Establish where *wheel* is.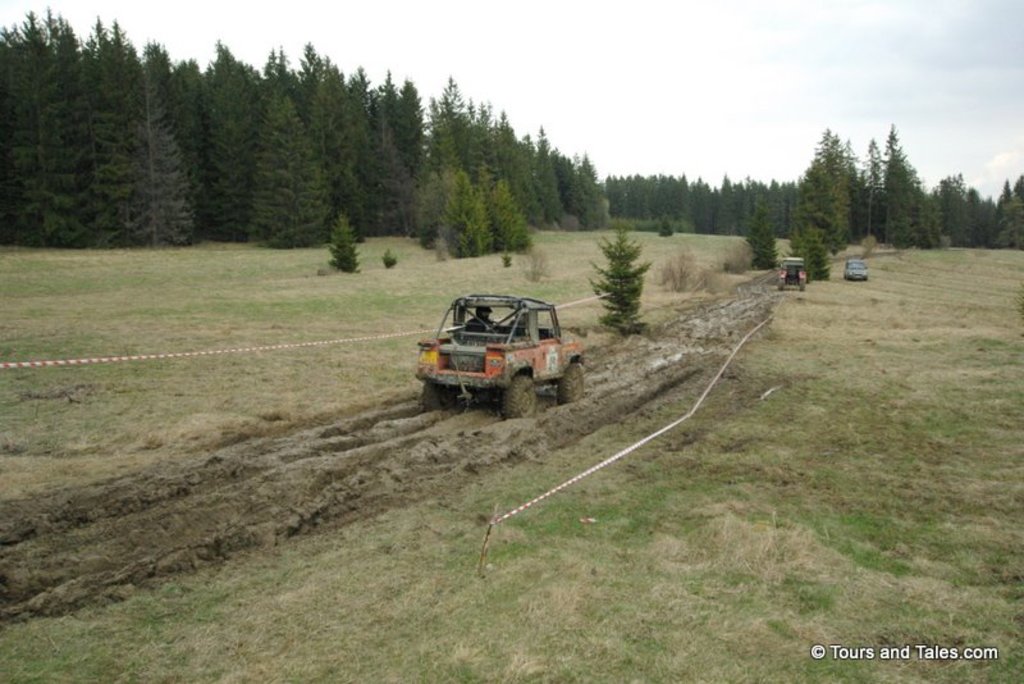
Established at rect(420, 380, 458, 406).
